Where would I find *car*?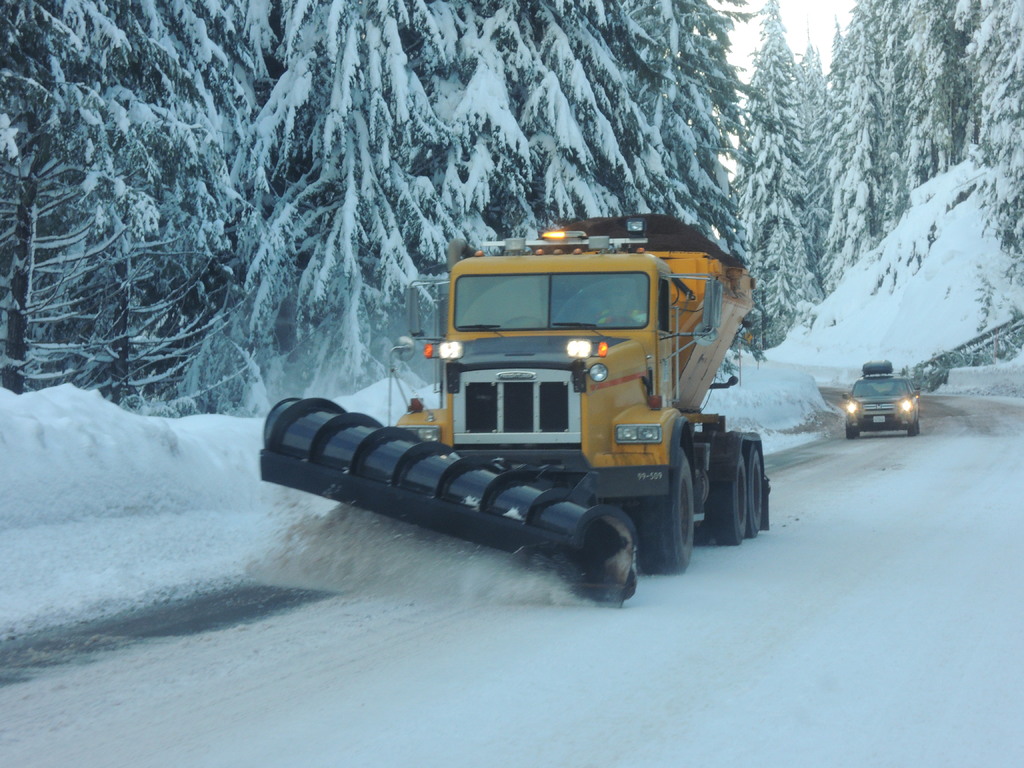
At 847 372 918 433.
